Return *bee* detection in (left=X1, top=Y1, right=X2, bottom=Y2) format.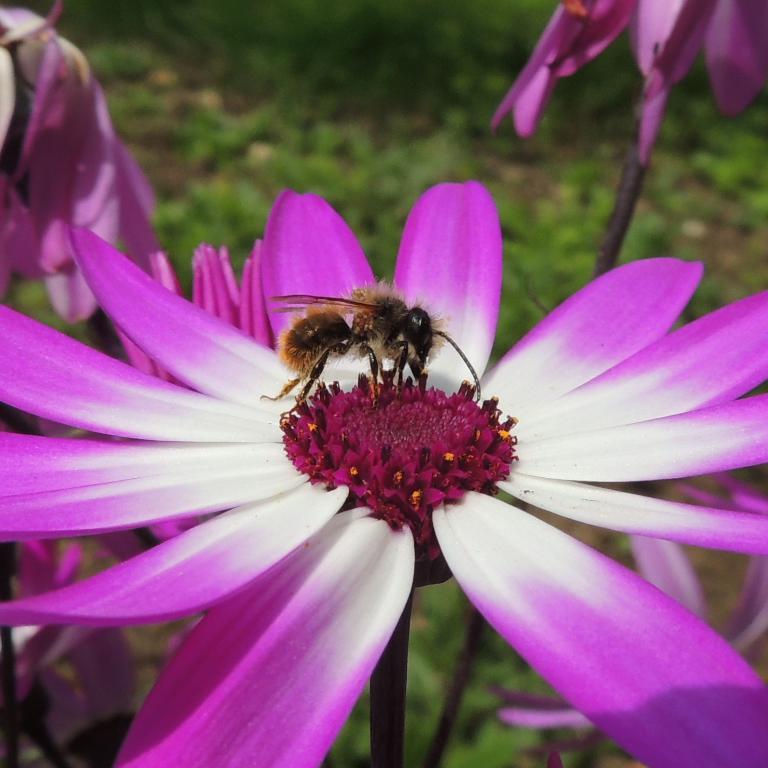
(left=255, top=282, right=485, bottom=421).
